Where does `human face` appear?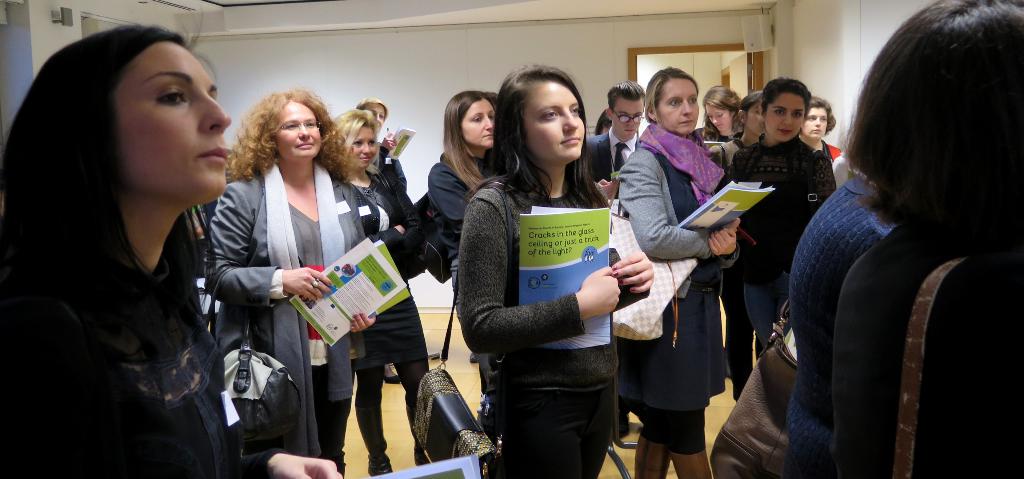
Appears at Rect(650, 71, 695, 134).
